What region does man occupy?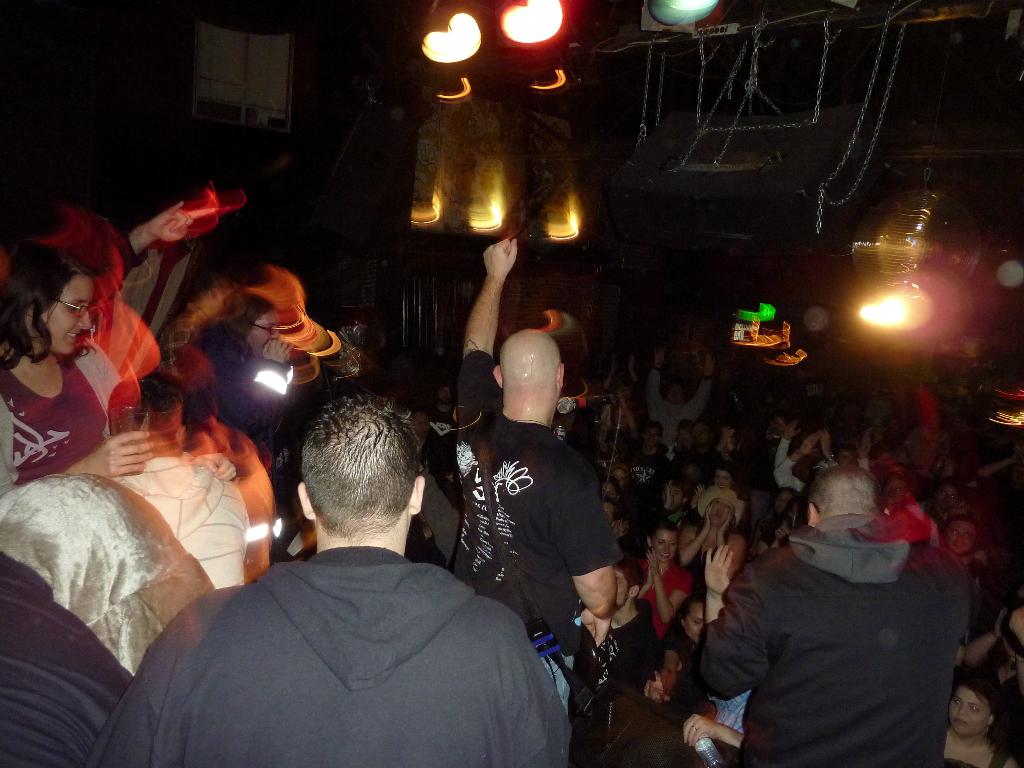
182, 292, 291, 447.
